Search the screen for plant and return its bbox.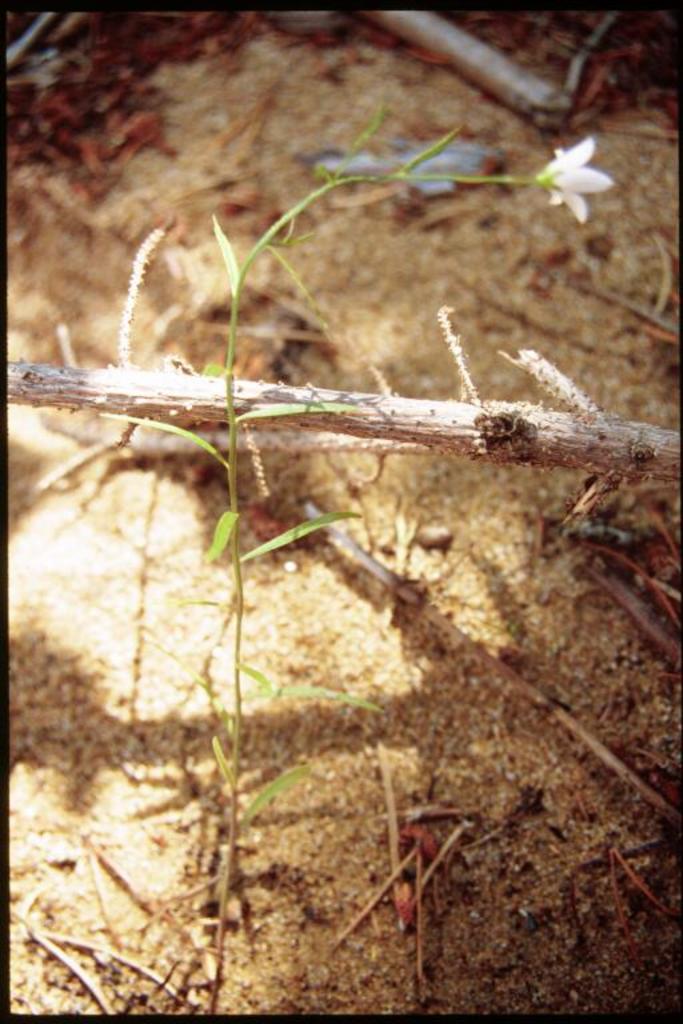
Found: rect(103, 100, 612, 823).
